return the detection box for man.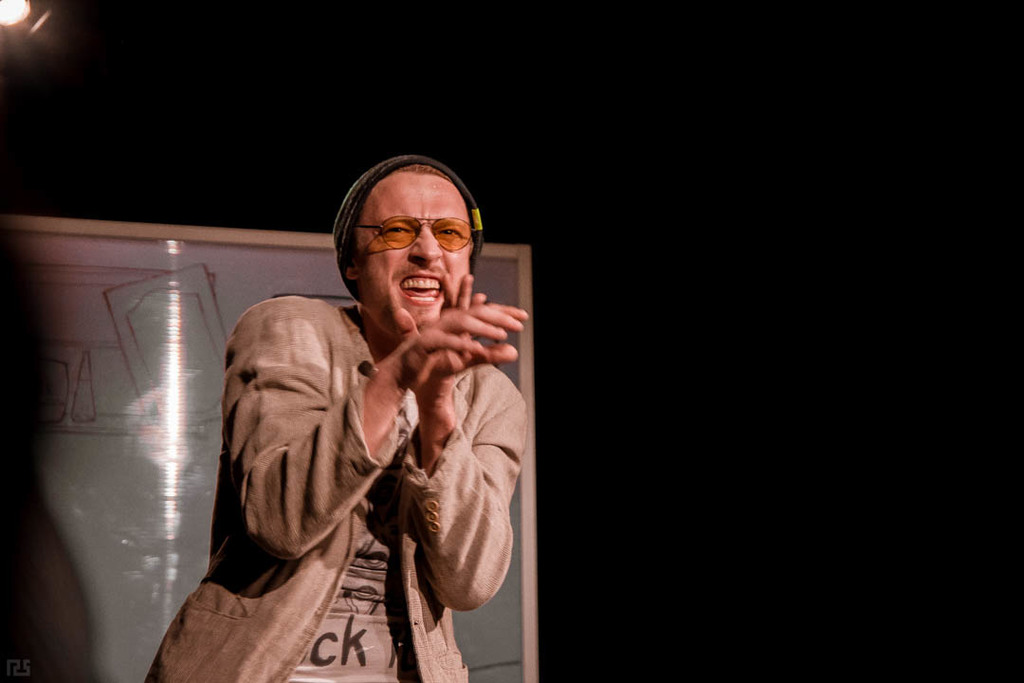
crop(142, 157, 535, 682).
